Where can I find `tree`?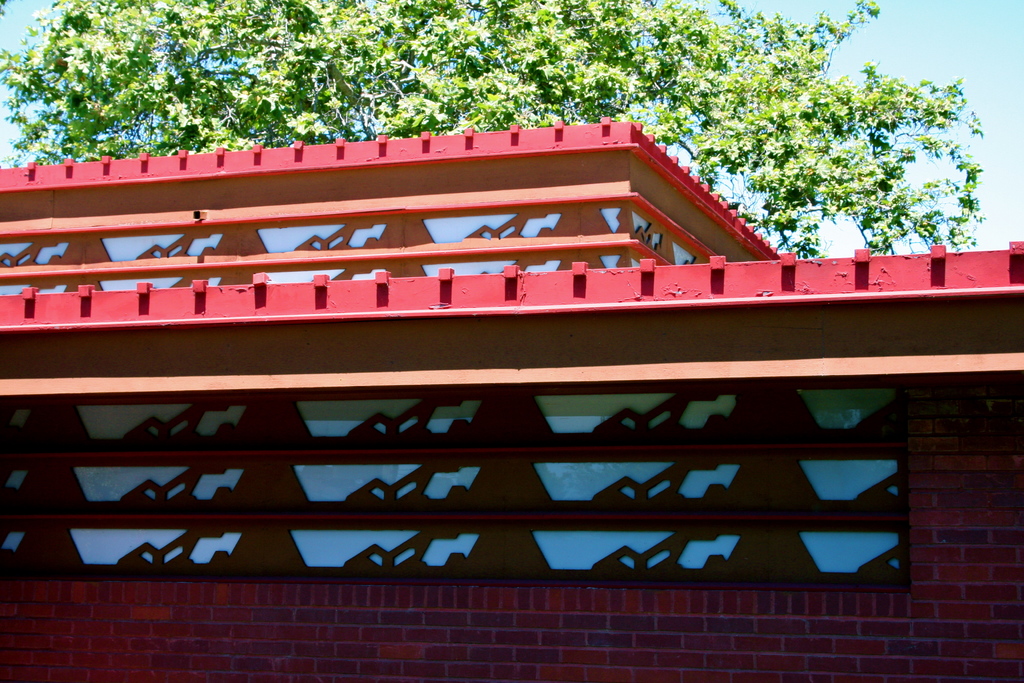
You can find it at {"x1": 0, "y1": 0, "x2": 982, "y2": 263}.
